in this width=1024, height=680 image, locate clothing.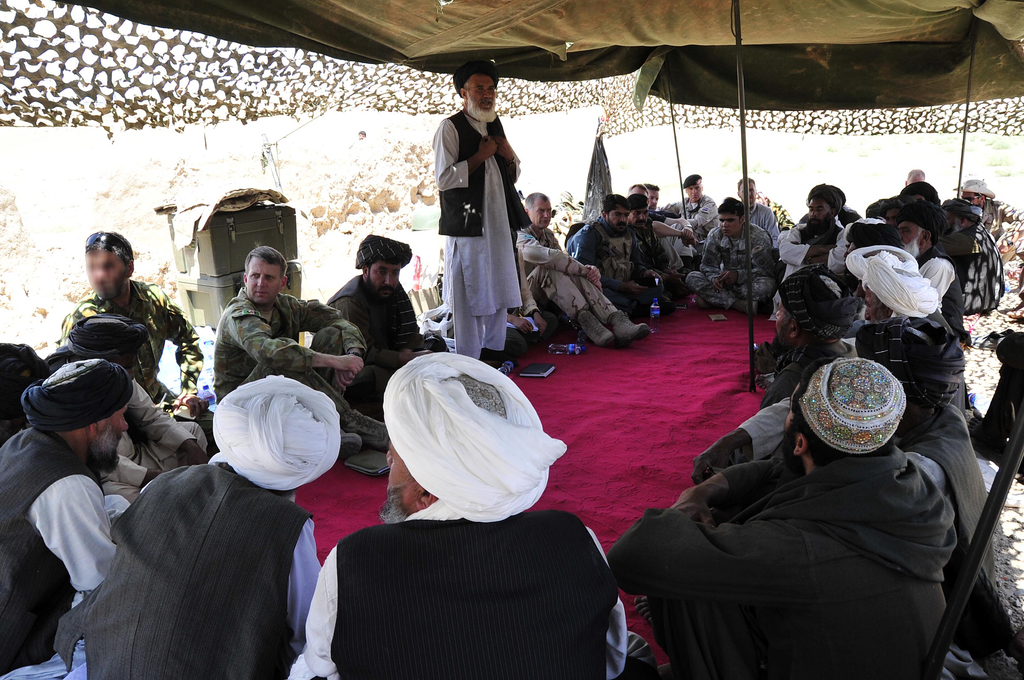
Bounding box: Rect(47, 316, 208, 513).
